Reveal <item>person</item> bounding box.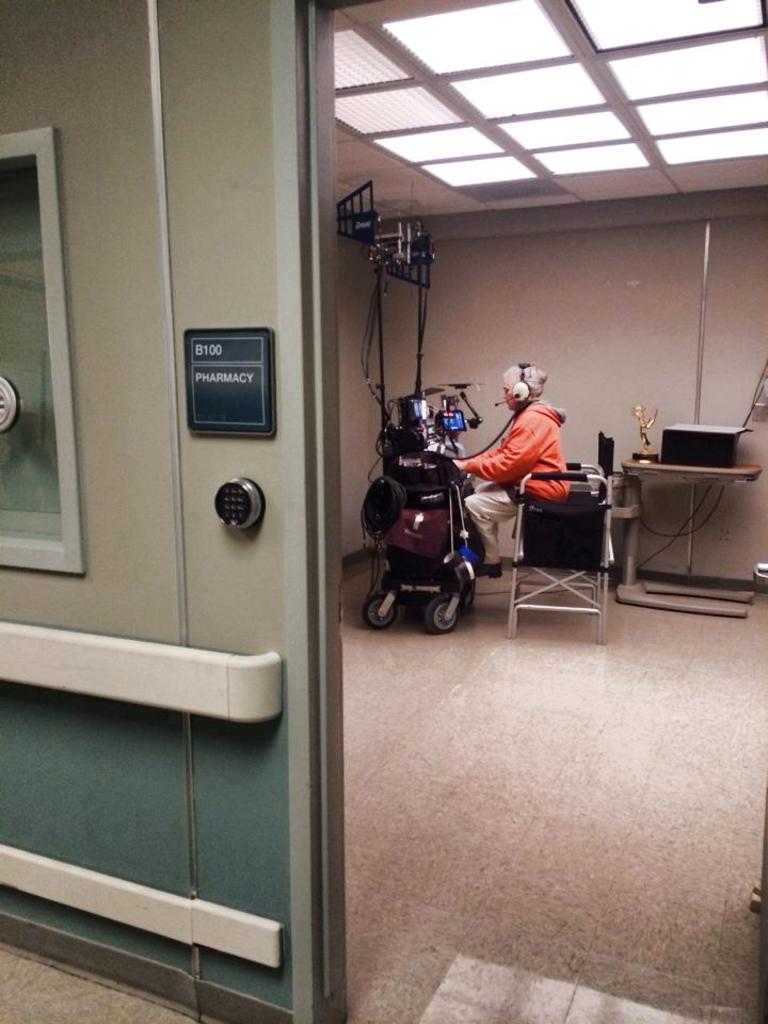
Revealed: detection(453, 359, 571, 577).
